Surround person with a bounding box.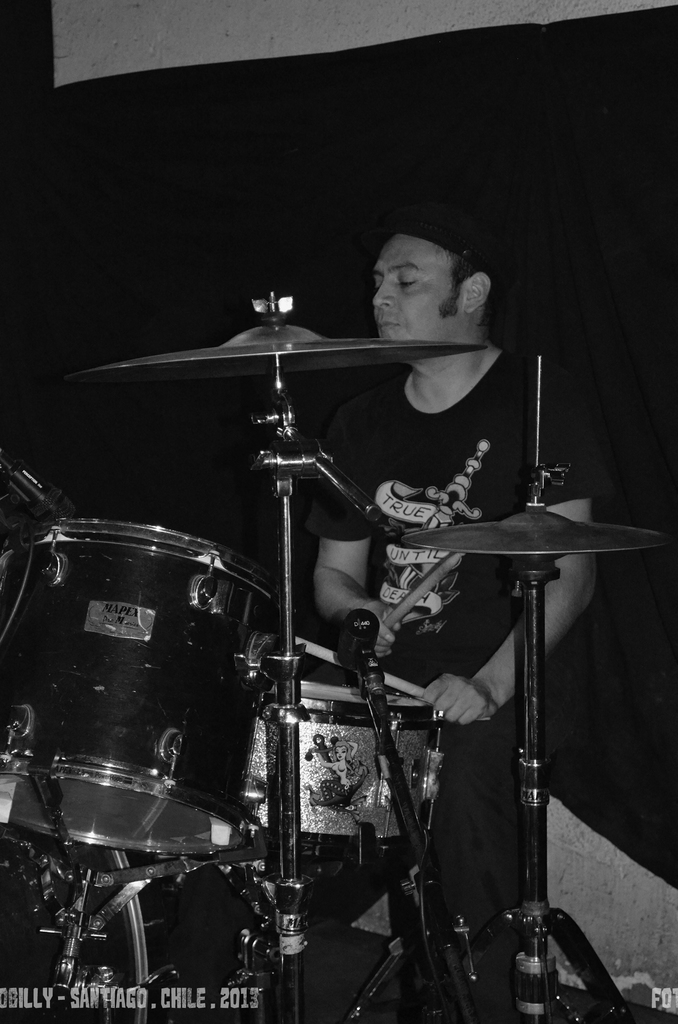
[x1=312, y1=232, x2=601, y2=995].
